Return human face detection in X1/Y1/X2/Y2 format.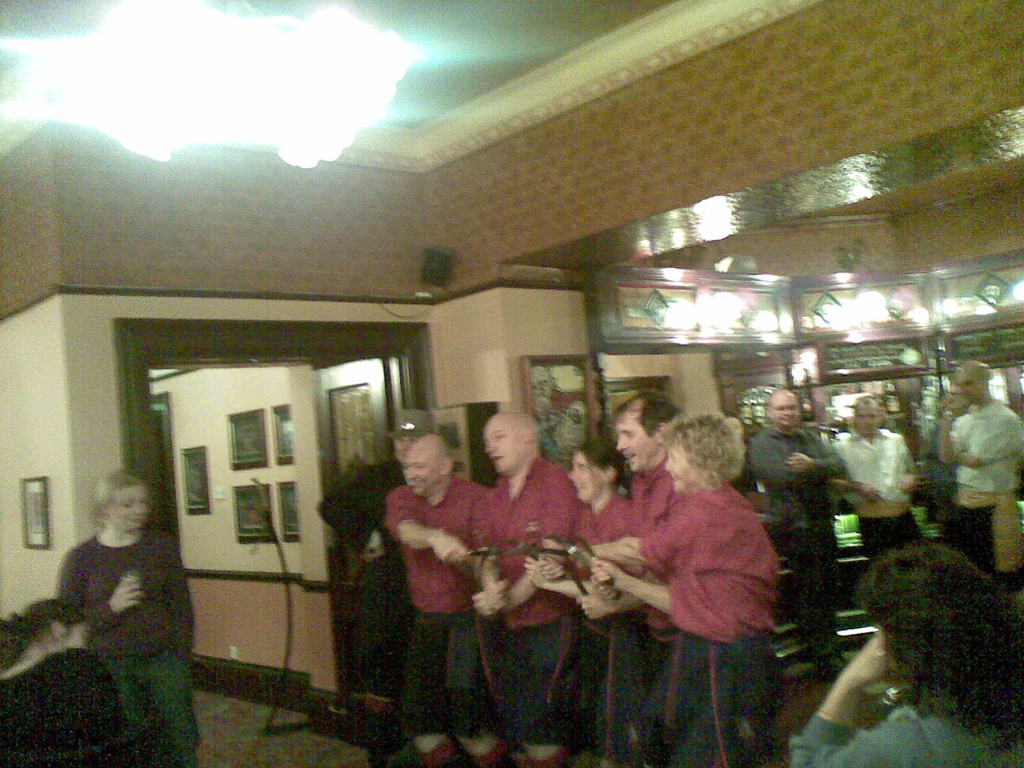
765/390/800/426.
